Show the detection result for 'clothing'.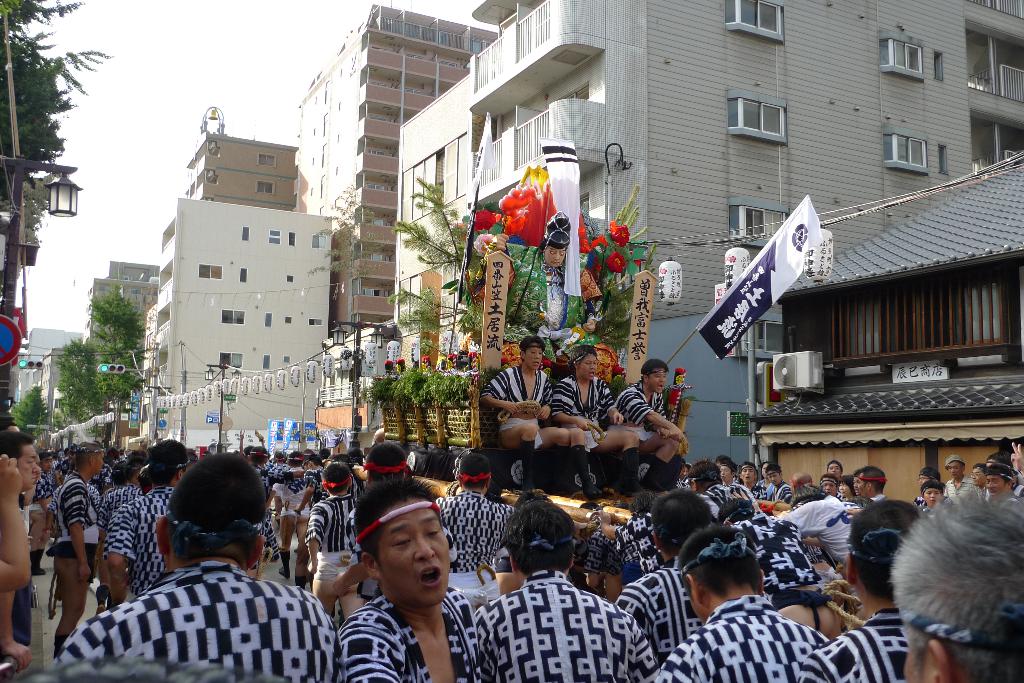
<region>798, 611, 967, 682</region>.
